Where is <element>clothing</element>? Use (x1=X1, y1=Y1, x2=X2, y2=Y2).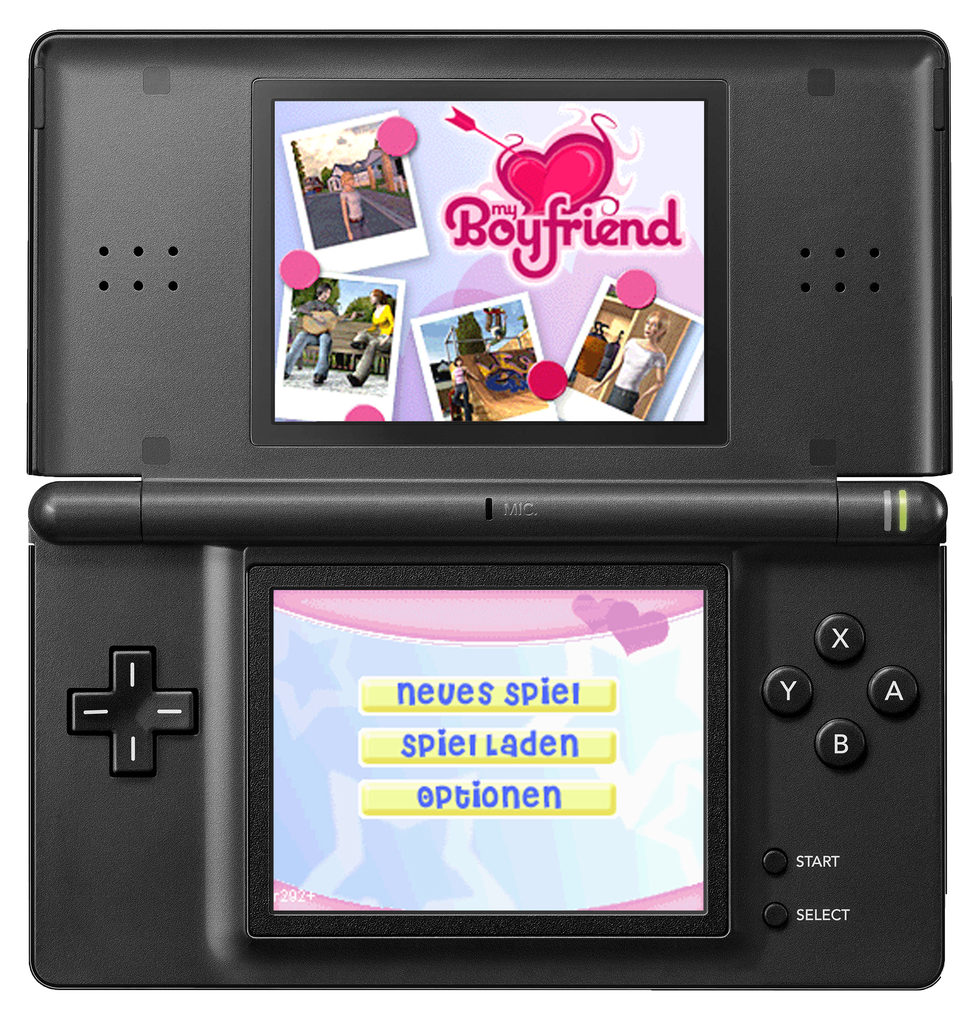
(x1=603, y1=335, x2=668, y2=412).
